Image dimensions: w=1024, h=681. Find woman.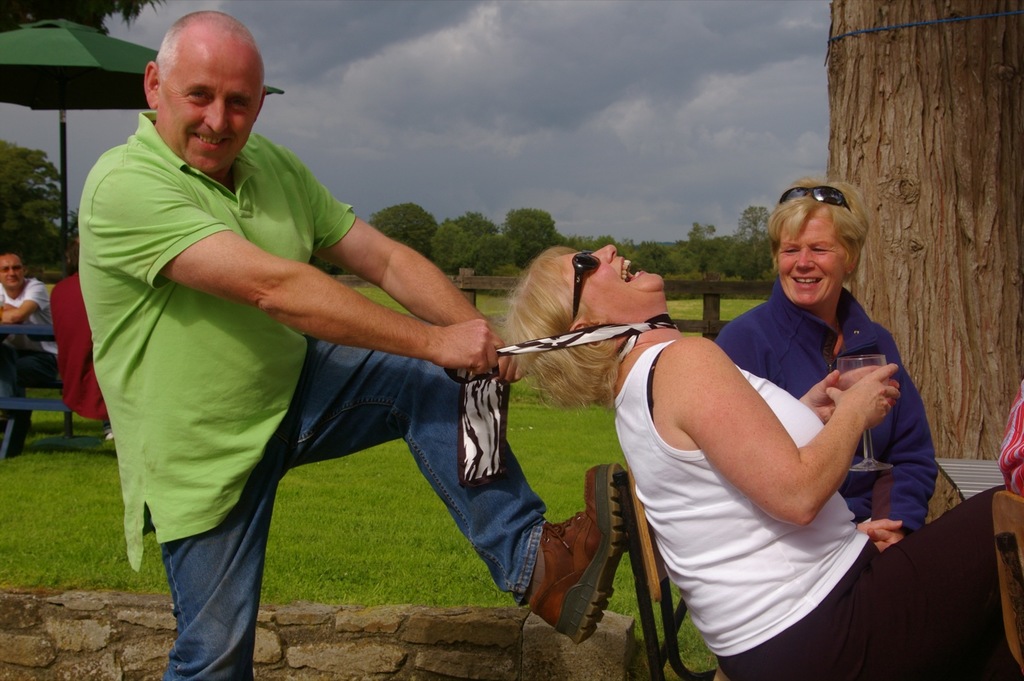
region(700, 181, 938, 556).
